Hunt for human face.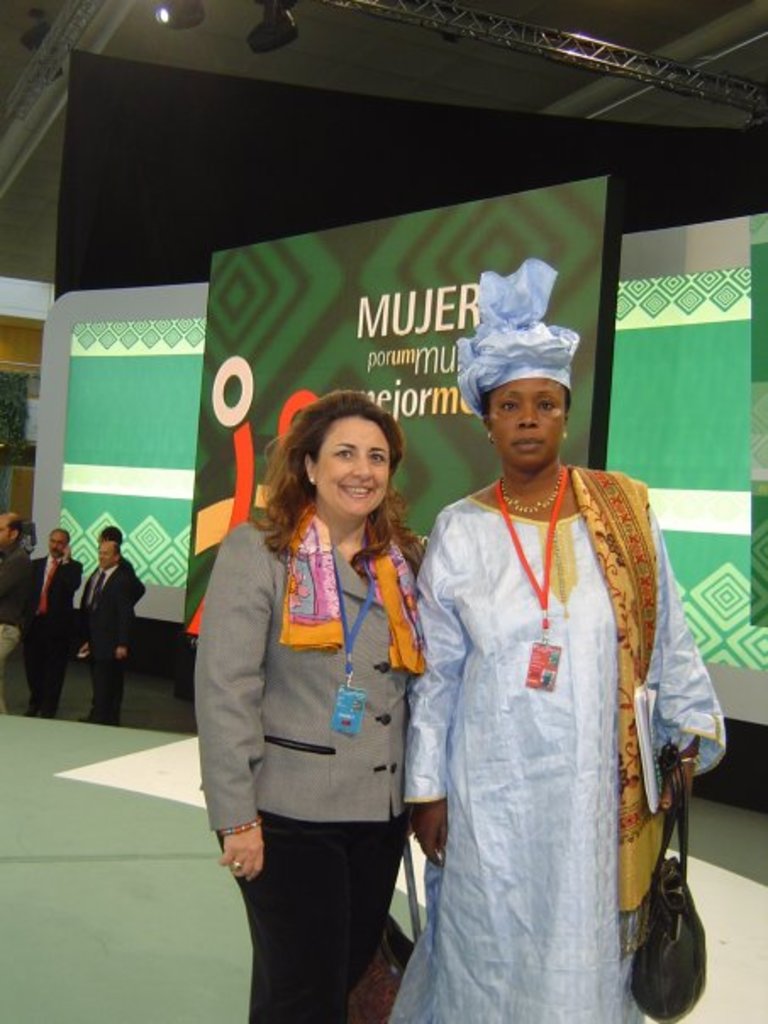
Hunted down at x1=49 y1=534 x2=66 y2=554.
